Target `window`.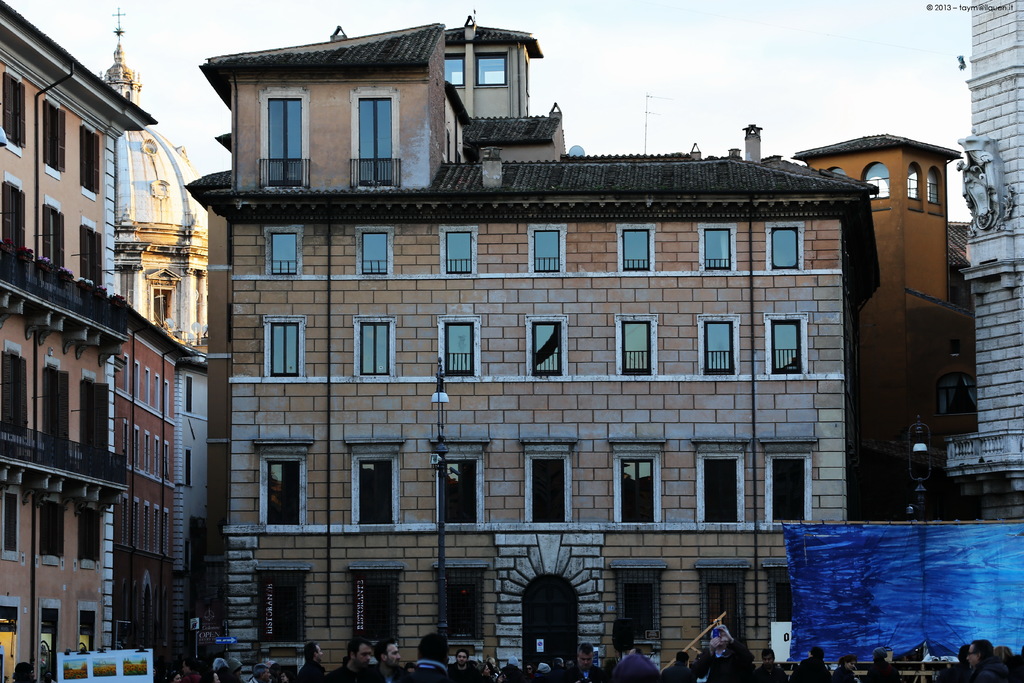
Target region: (left=703, top=220, right=735, bottom=281).
